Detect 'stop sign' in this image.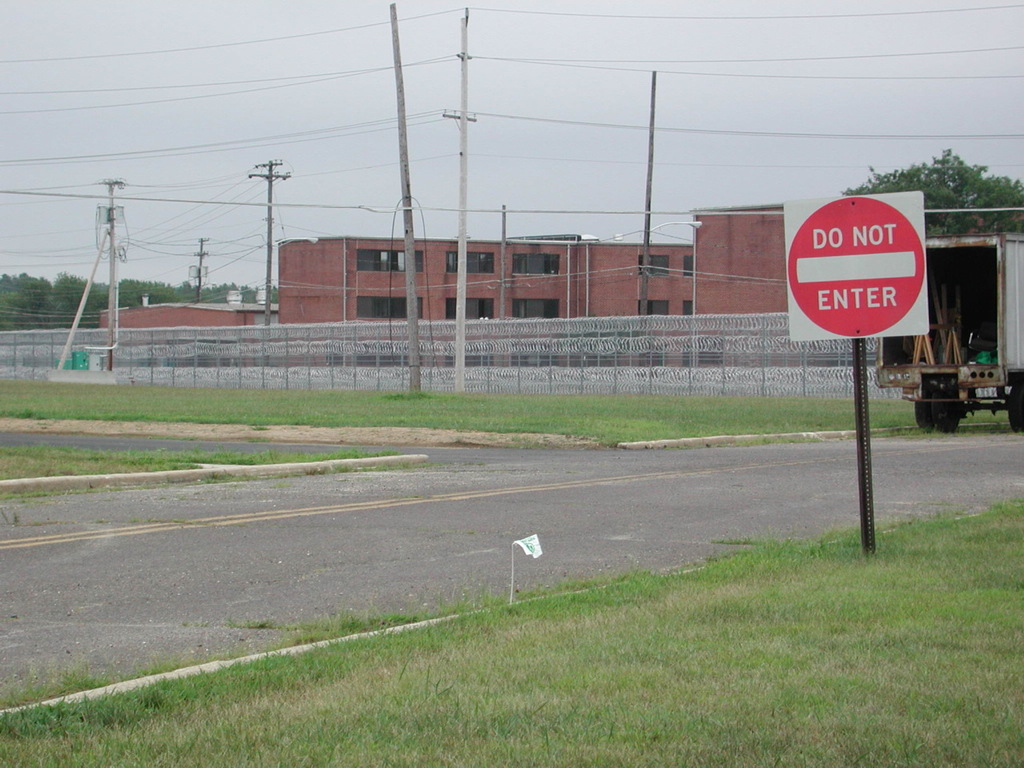
Detection: 788:192:933:342.
